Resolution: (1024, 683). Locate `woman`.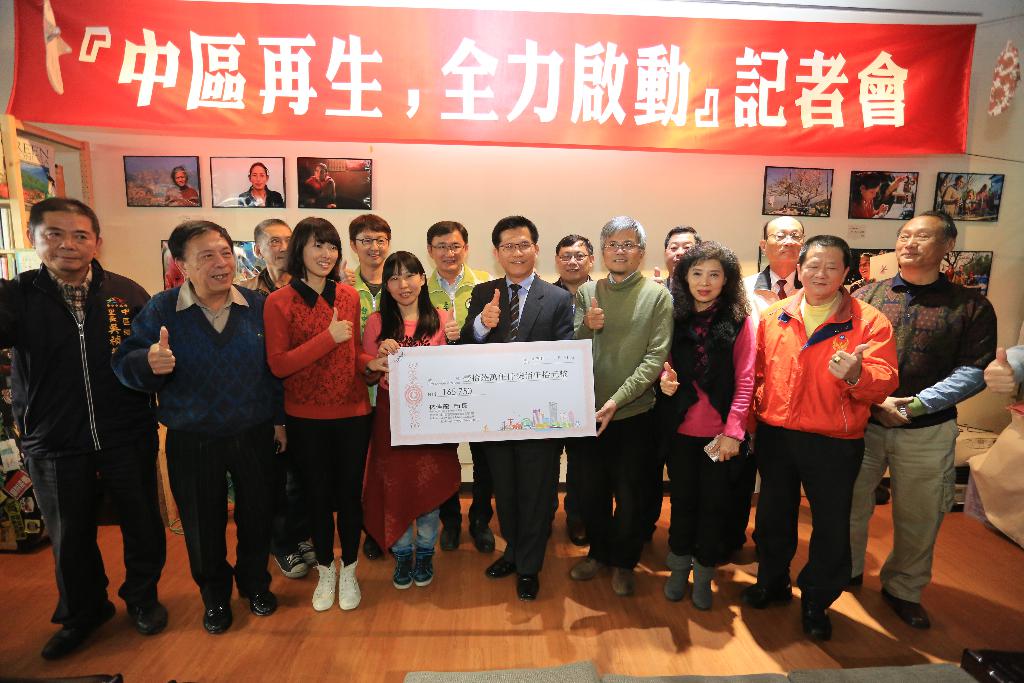
239 157 283 211.
